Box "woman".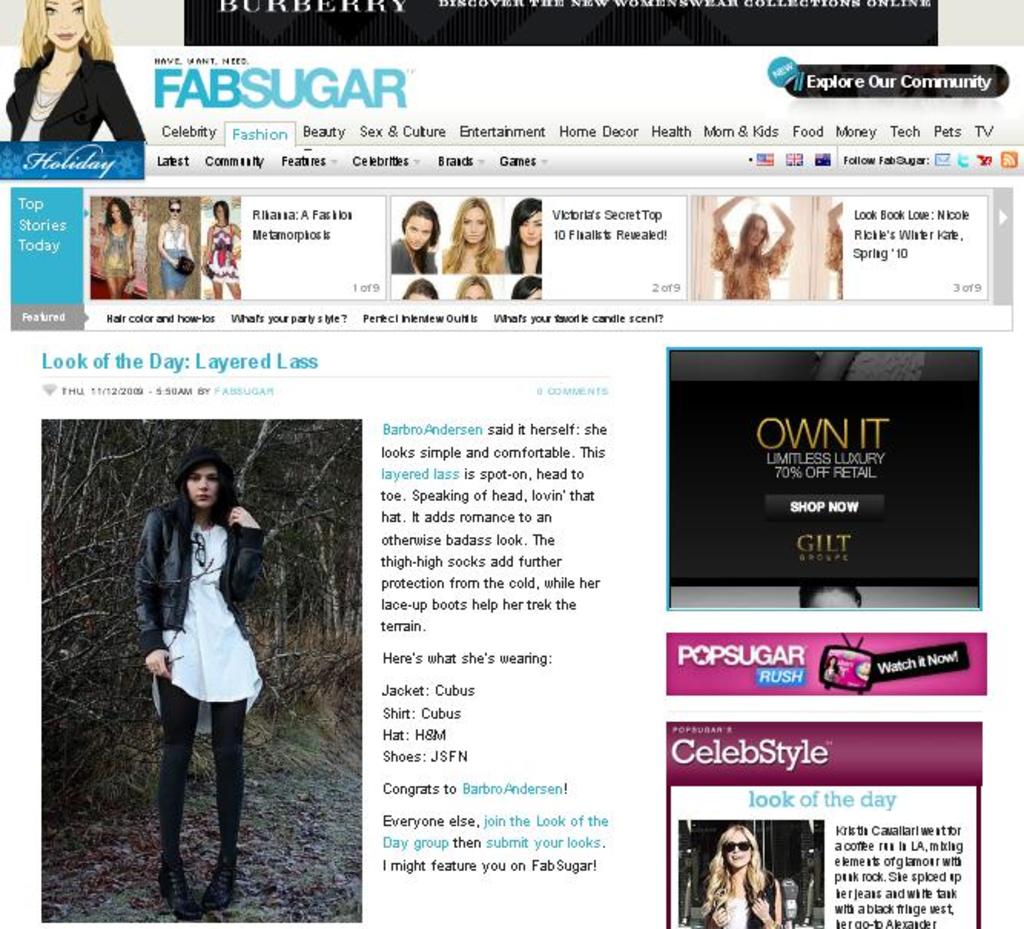
<bbox>508, 193, 540, 272</bbox>.
